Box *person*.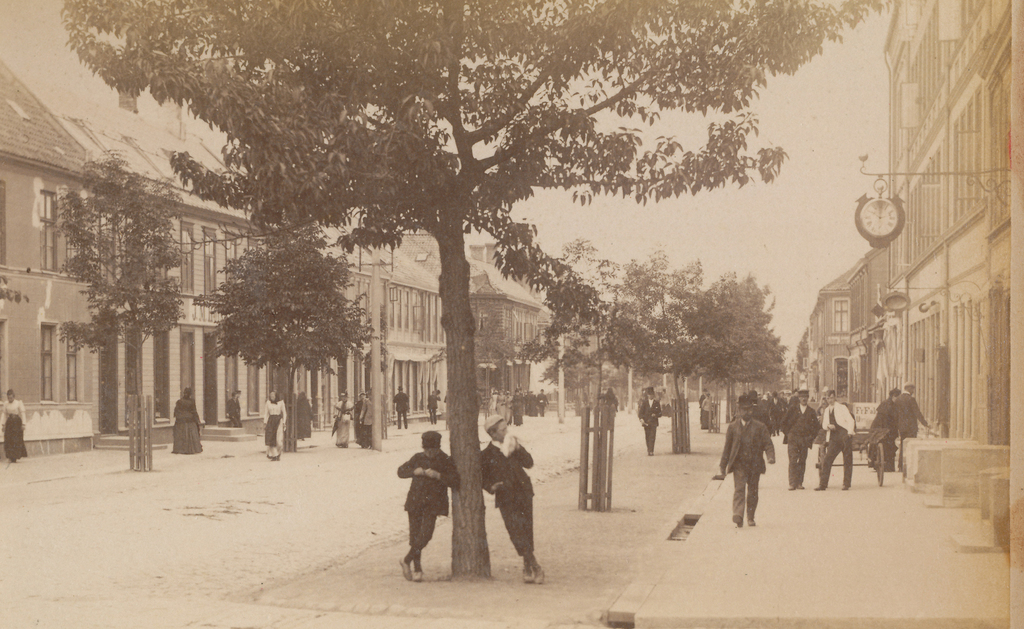
bbox=[635, 382, 664, 453].
